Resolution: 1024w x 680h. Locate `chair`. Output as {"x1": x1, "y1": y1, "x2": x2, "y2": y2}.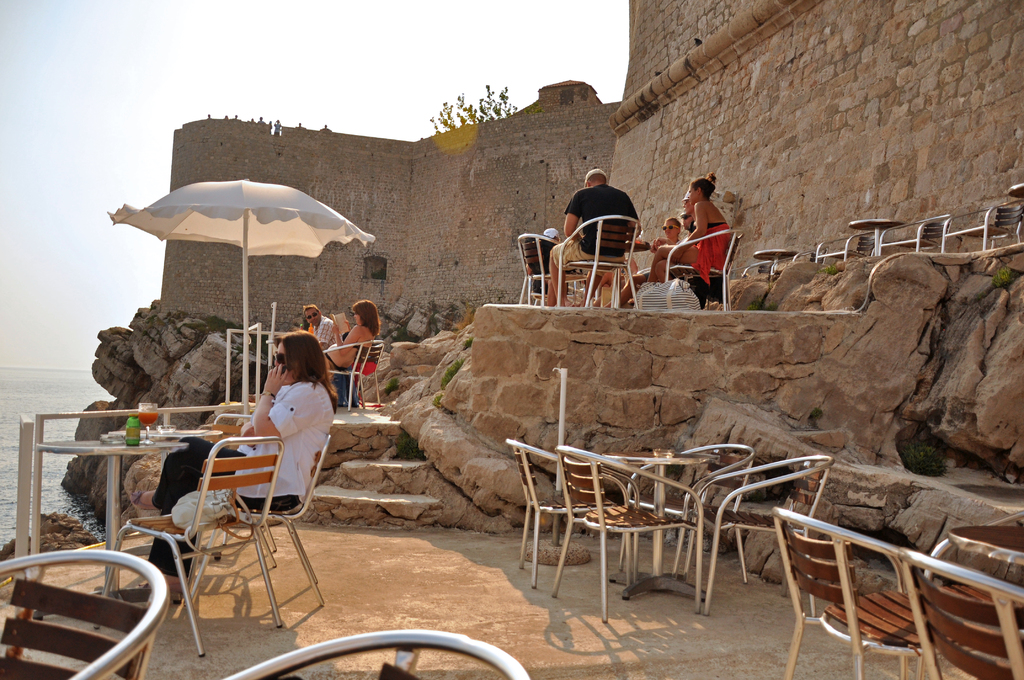
{"x1": 614, "y1": 443, "x2": 750, "y2": 581}.
